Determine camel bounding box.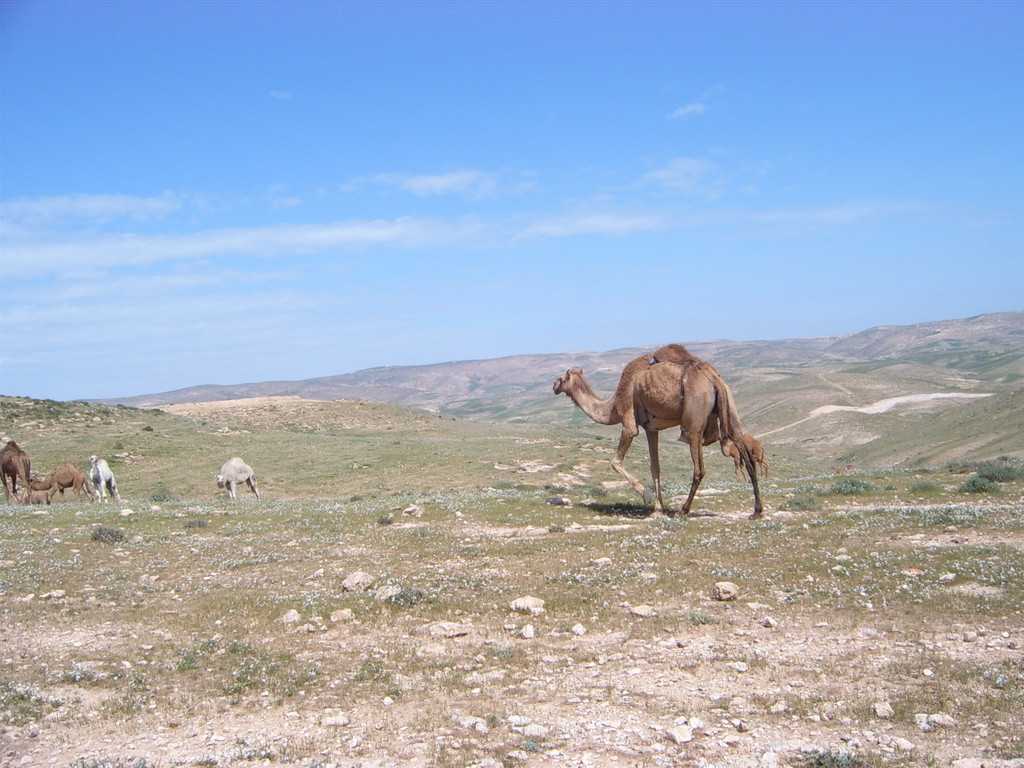
Determined: pyautogui.locateOnScreen(215, 457, 259, 508).
